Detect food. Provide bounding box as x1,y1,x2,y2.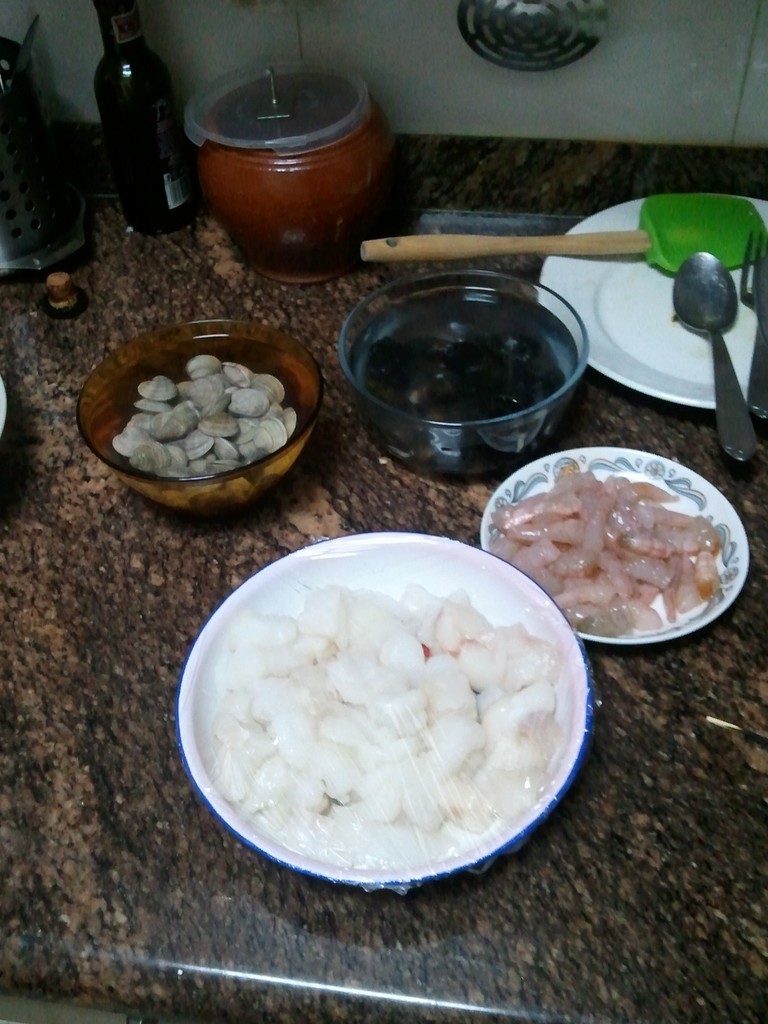
490,468,728,637.
